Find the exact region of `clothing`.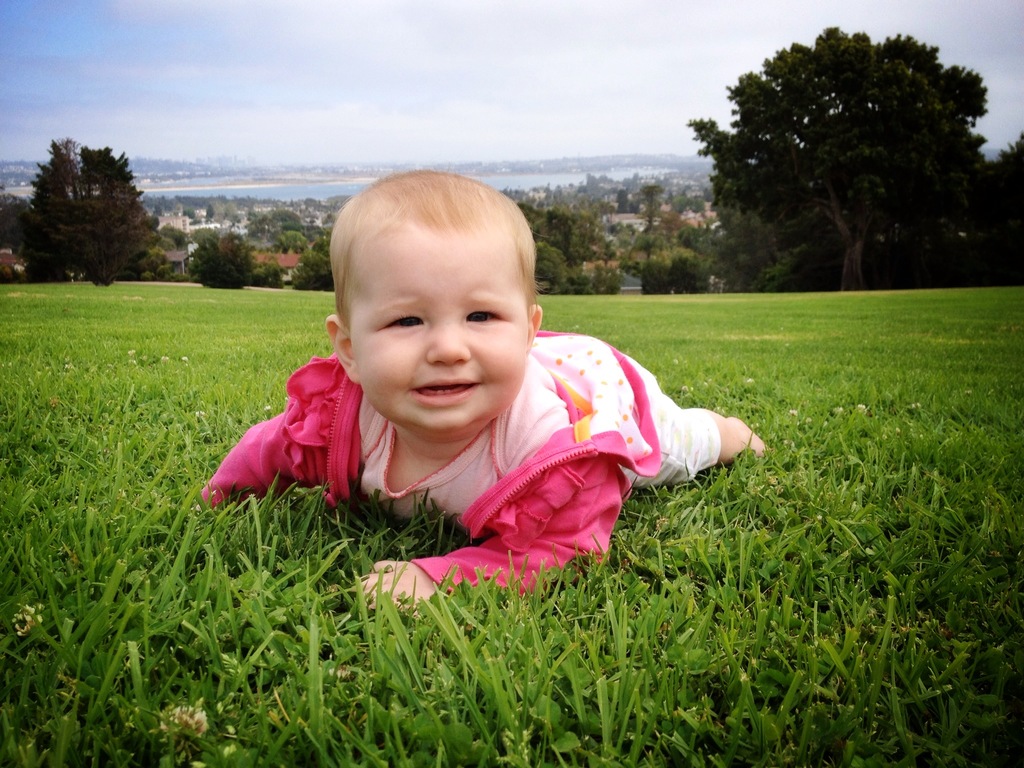
Exact region: locate(195, 346, 683, 603).
